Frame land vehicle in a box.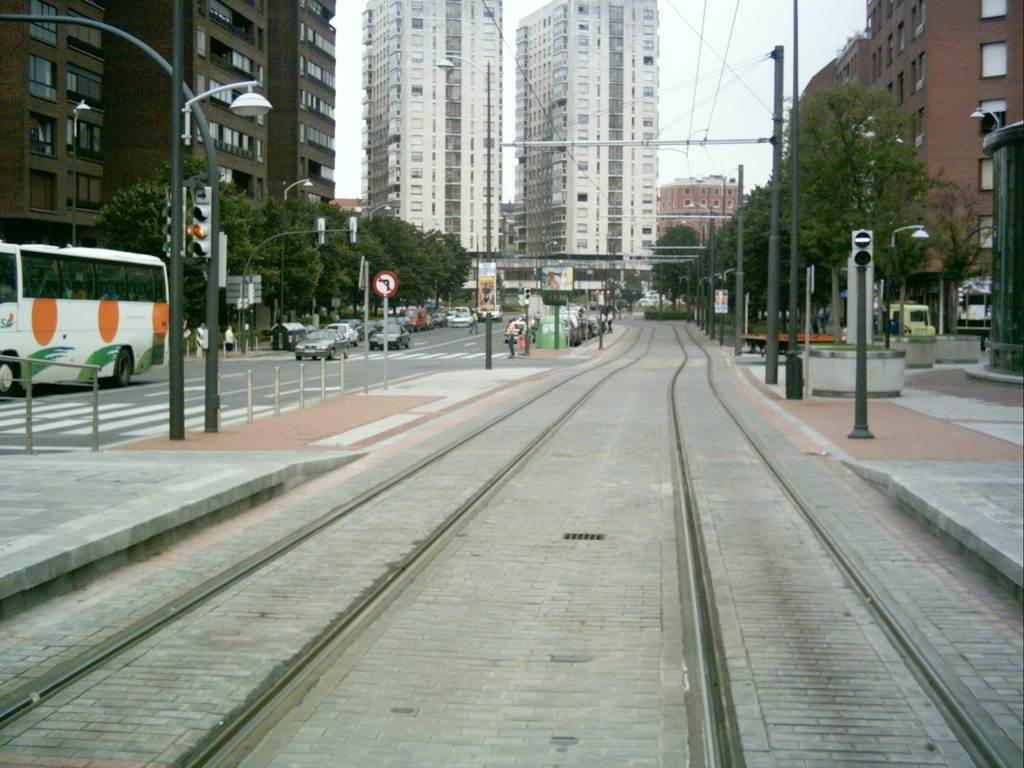
(left=884, top=298, right=936, bottom=336).
